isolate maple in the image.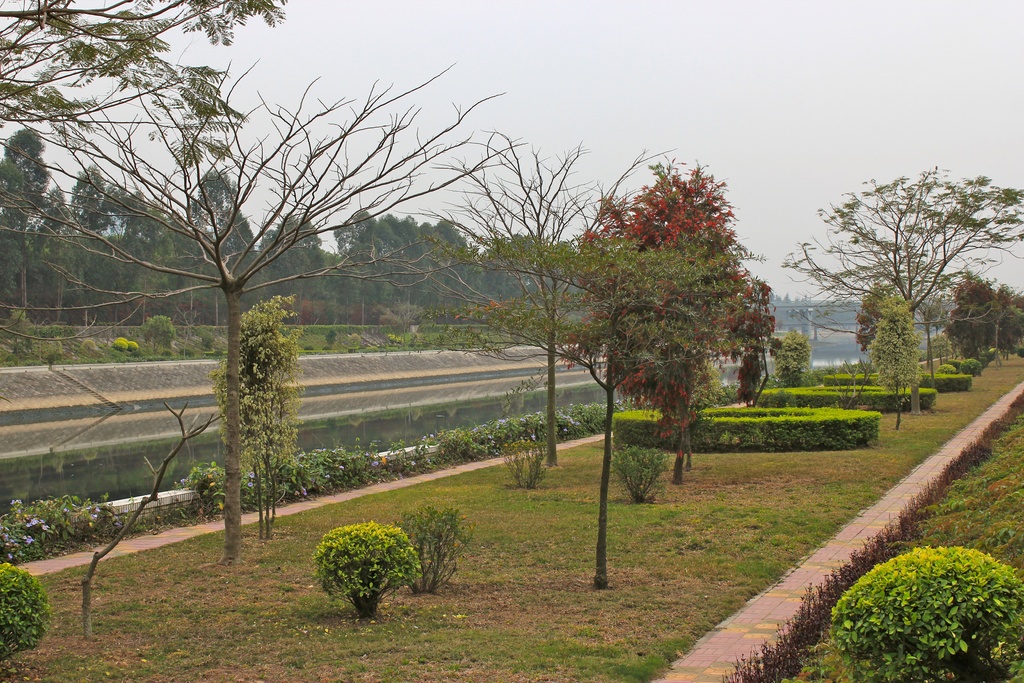
Isolated region: 554:155:785:481.
